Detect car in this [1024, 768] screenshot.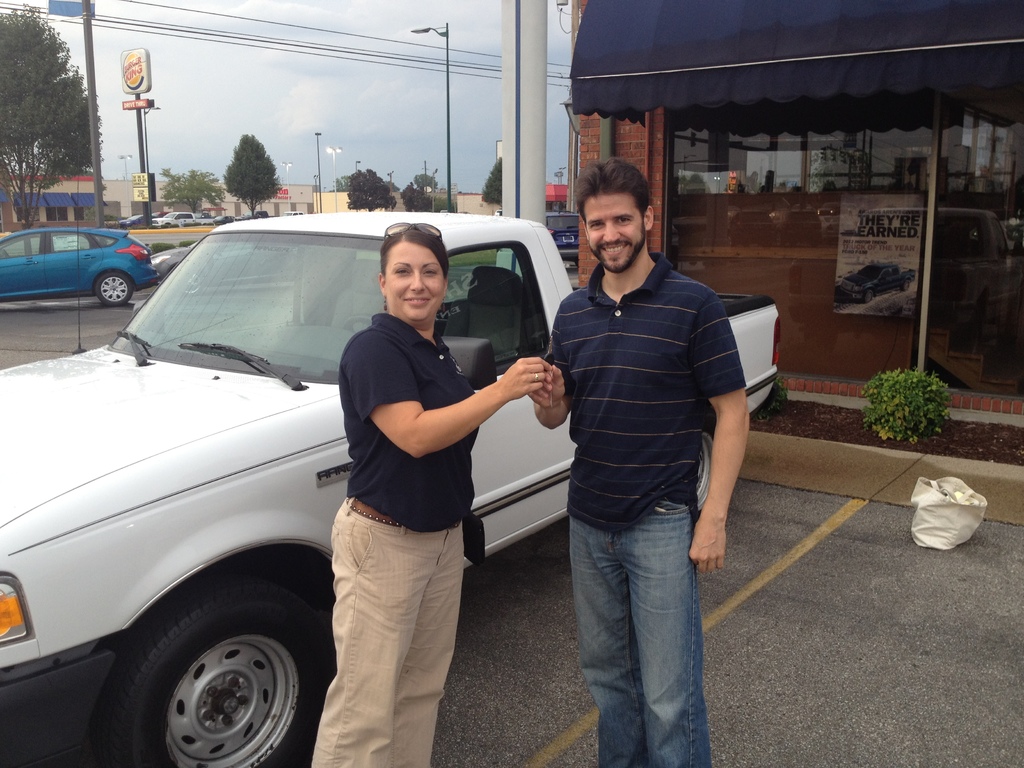
Detection: 118:215:154:231.
